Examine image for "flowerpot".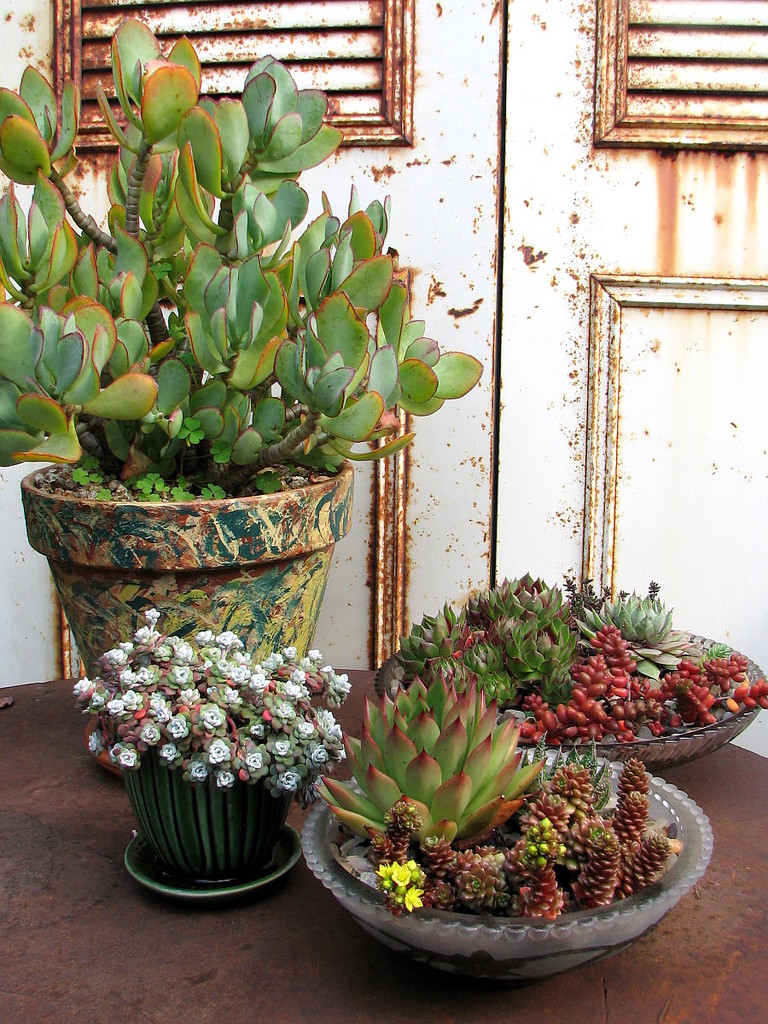
Examination result: Rect(379, 613, 765, 771).
